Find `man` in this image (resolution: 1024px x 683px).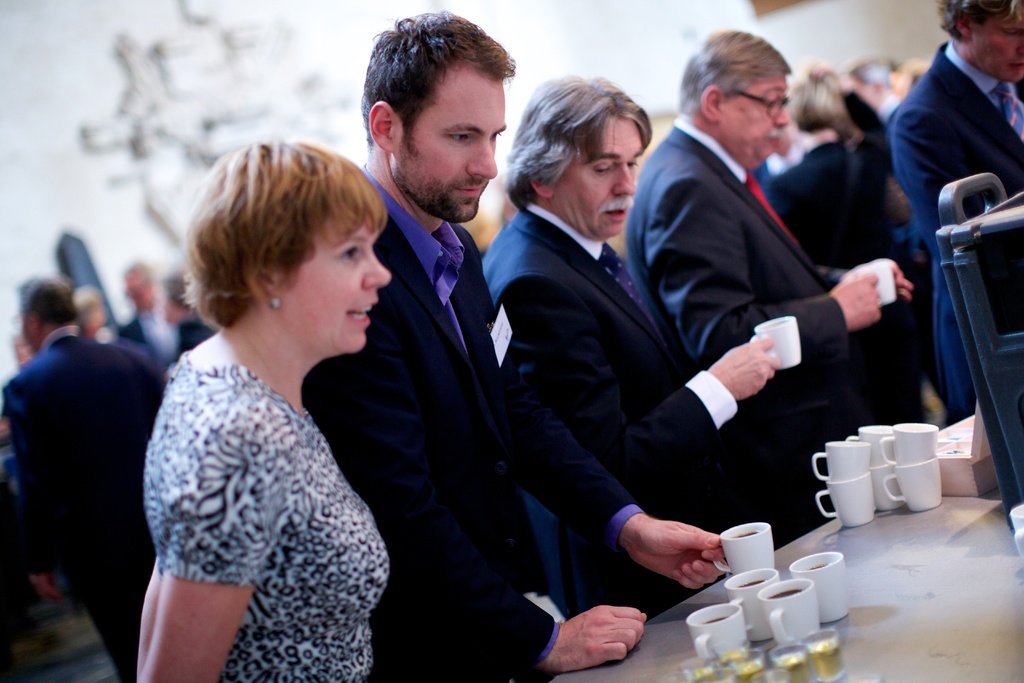
<bbox>885, 0, 1023, 438</bbox>.
